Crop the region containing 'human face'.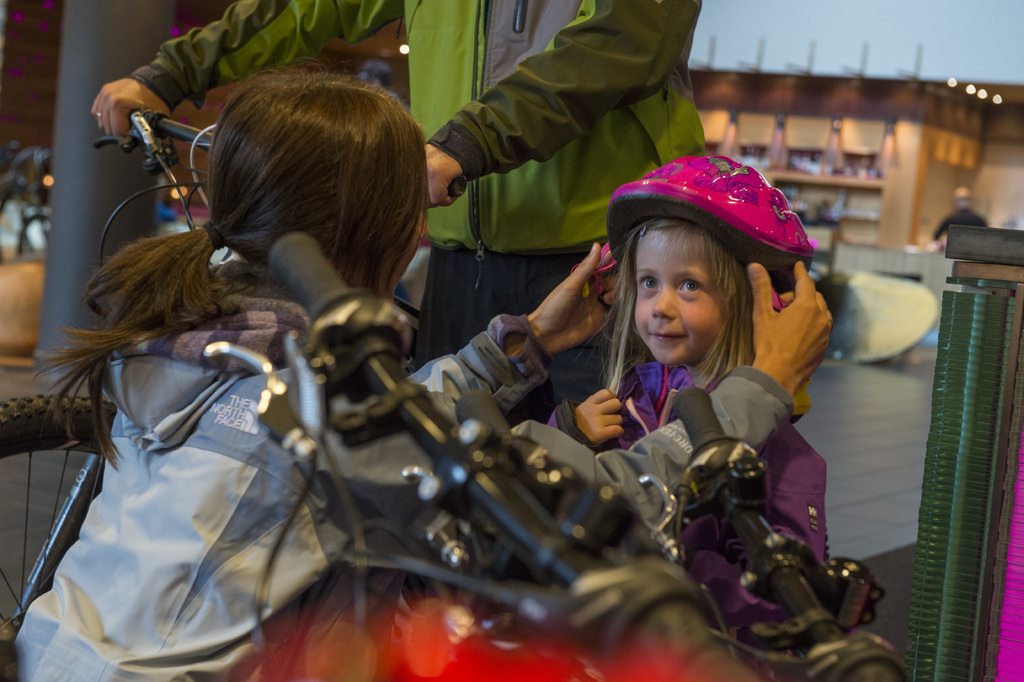
Crop region: 358 210 431 296.
